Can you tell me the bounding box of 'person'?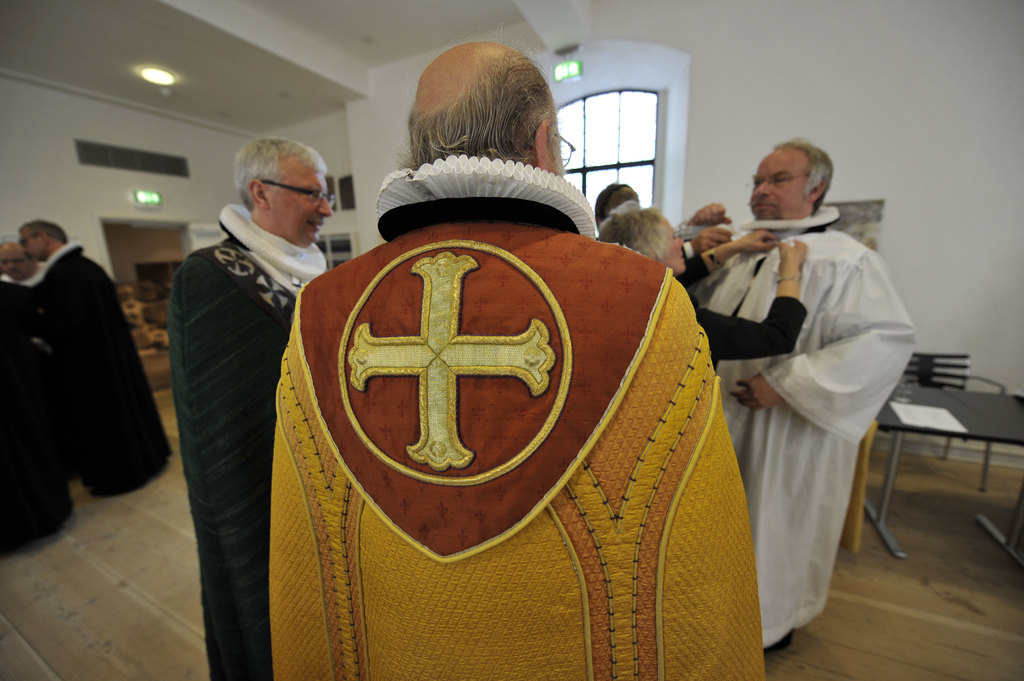
<box>2,232,49,283</box>.
